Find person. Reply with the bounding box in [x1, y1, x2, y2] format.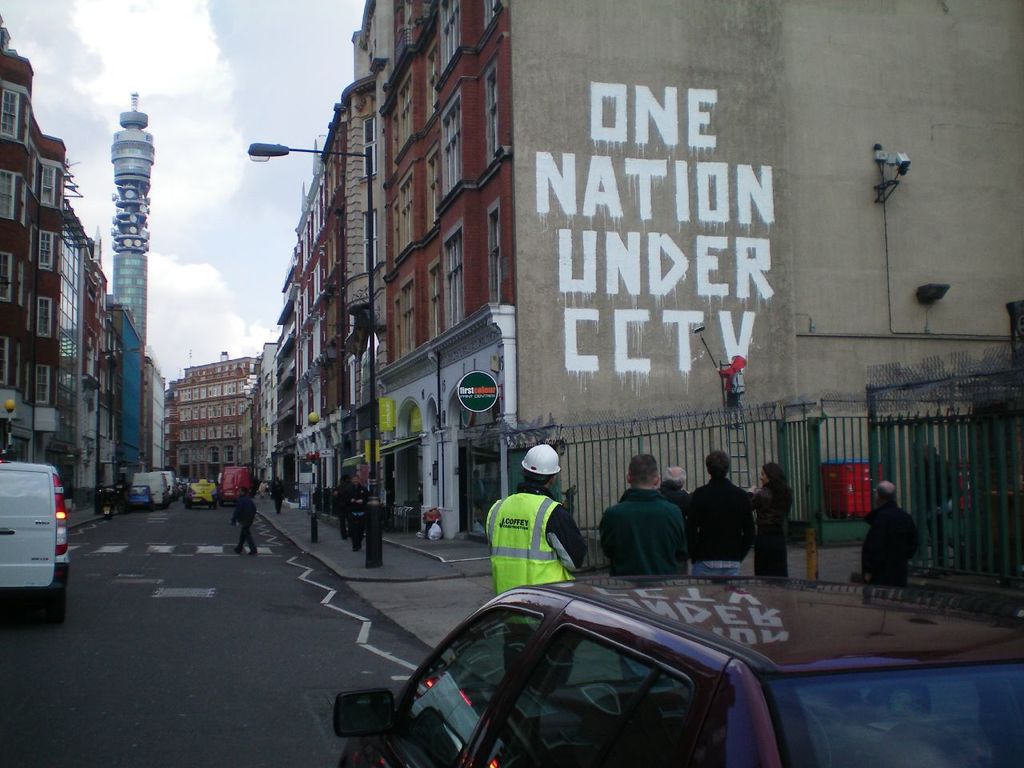
[482, 442, 585, 670].
